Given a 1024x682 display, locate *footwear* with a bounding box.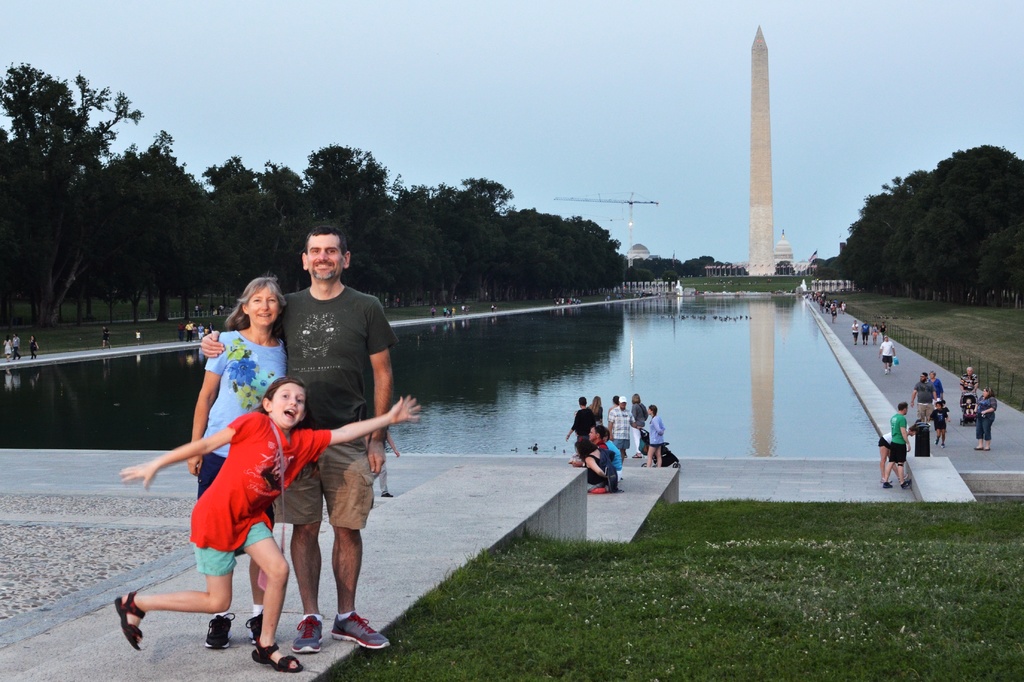
Located: locate(330, 611, 391, 651).
